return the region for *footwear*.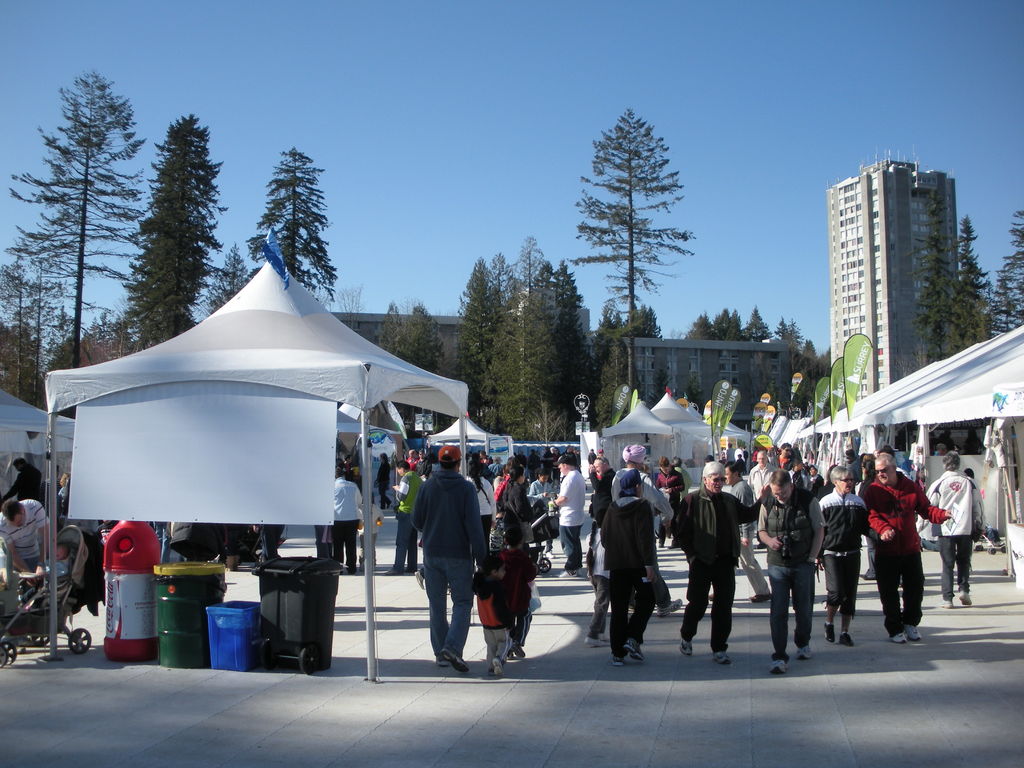
bbox=[840, 633, 853, 646].
